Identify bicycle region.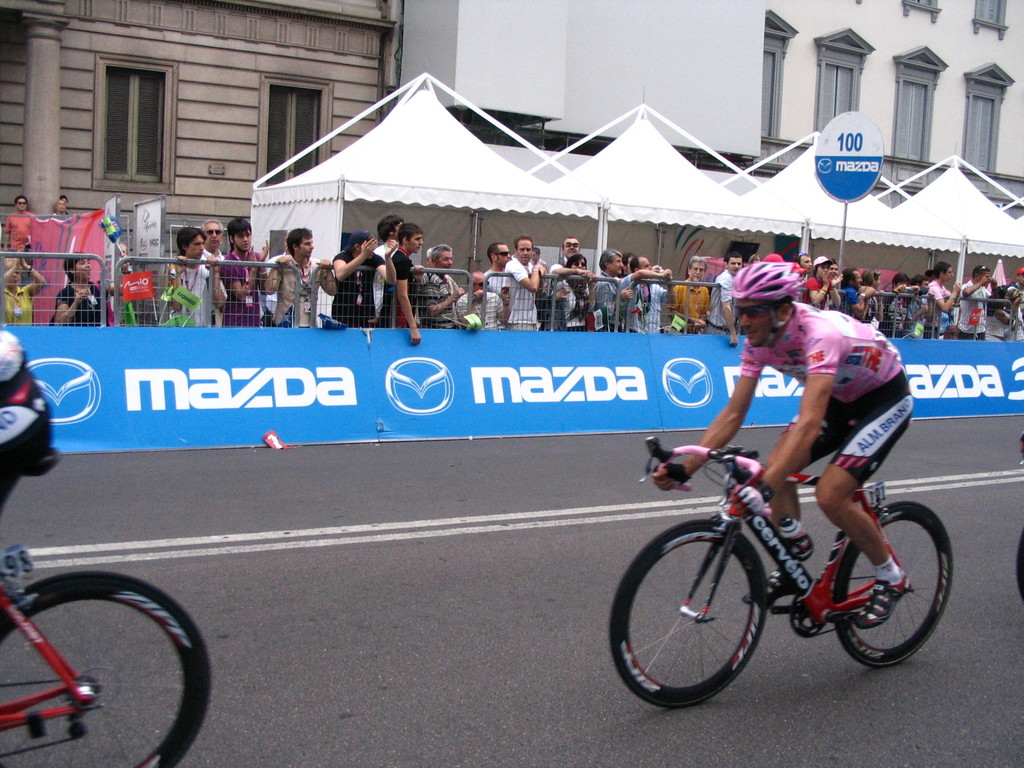
Region: l=0, t=446, r=214, b=767.
